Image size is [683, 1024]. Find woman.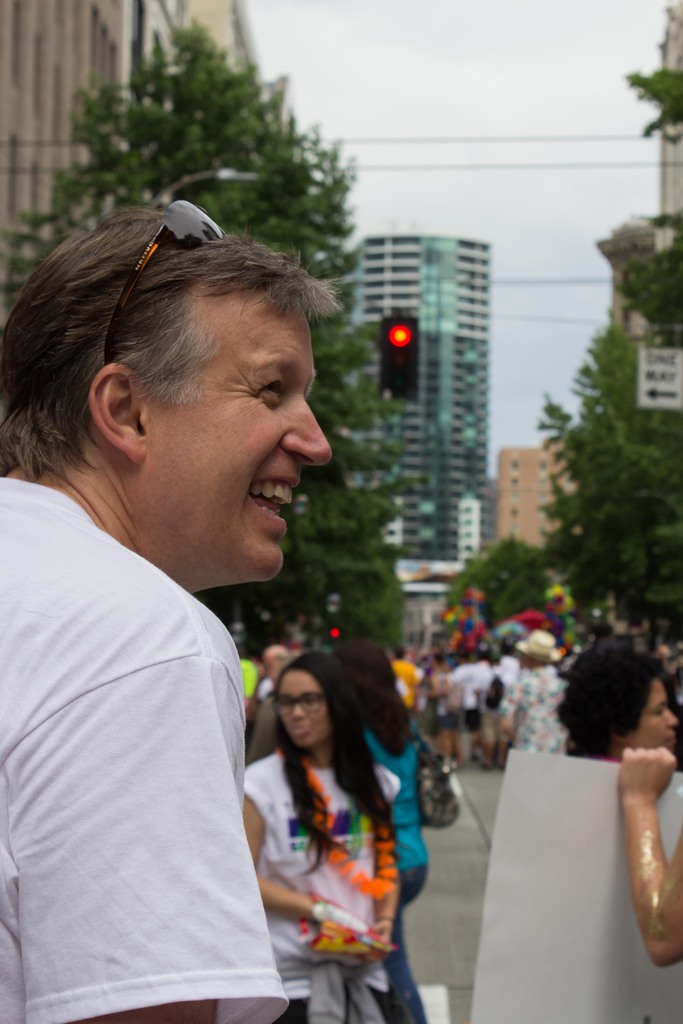
[x1=559, y1=650, x2=682, y2=767].
